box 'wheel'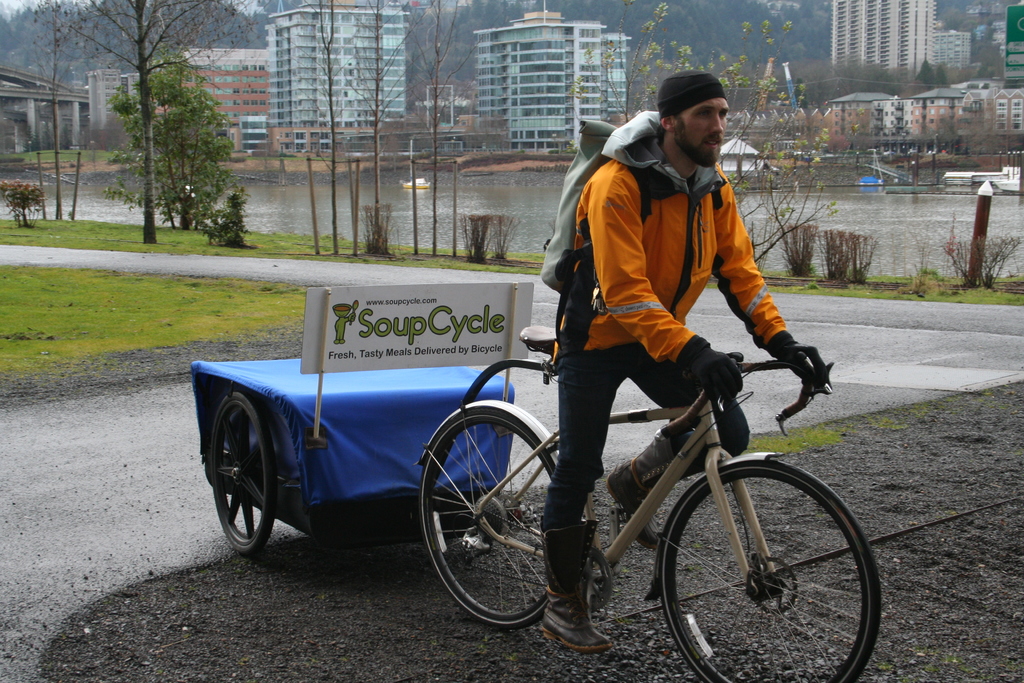
left=209, top=393, right=286, bottom=558
